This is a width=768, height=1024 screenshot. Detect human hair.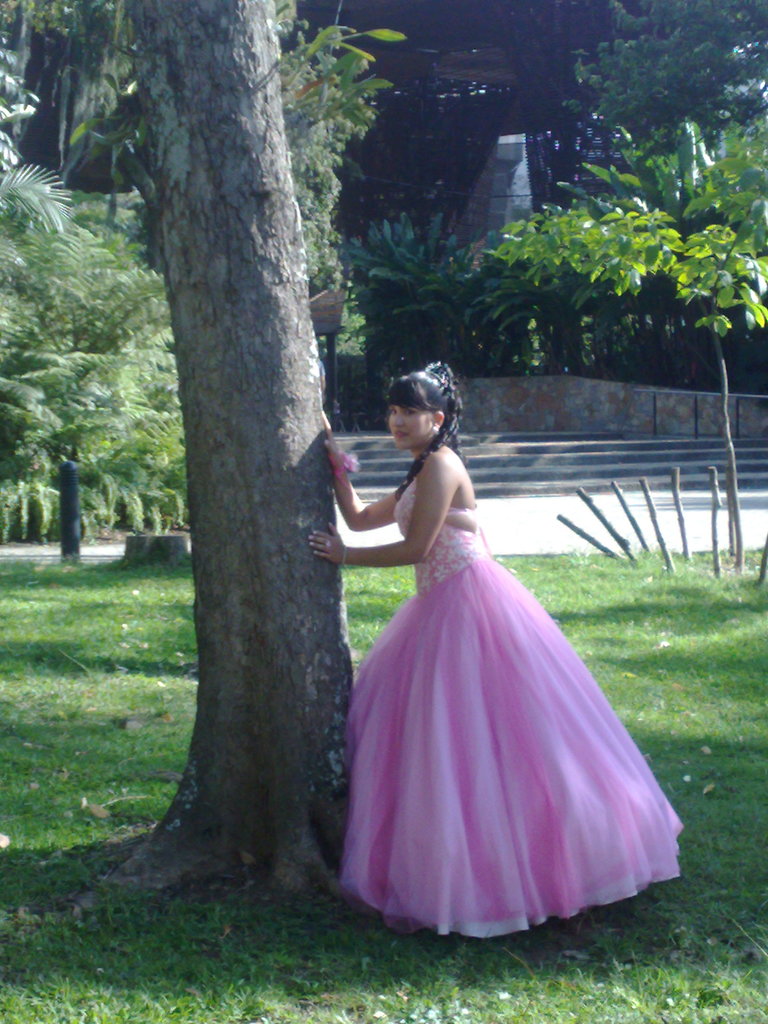
x1=380 y1=357 x2=463 y2=502.
